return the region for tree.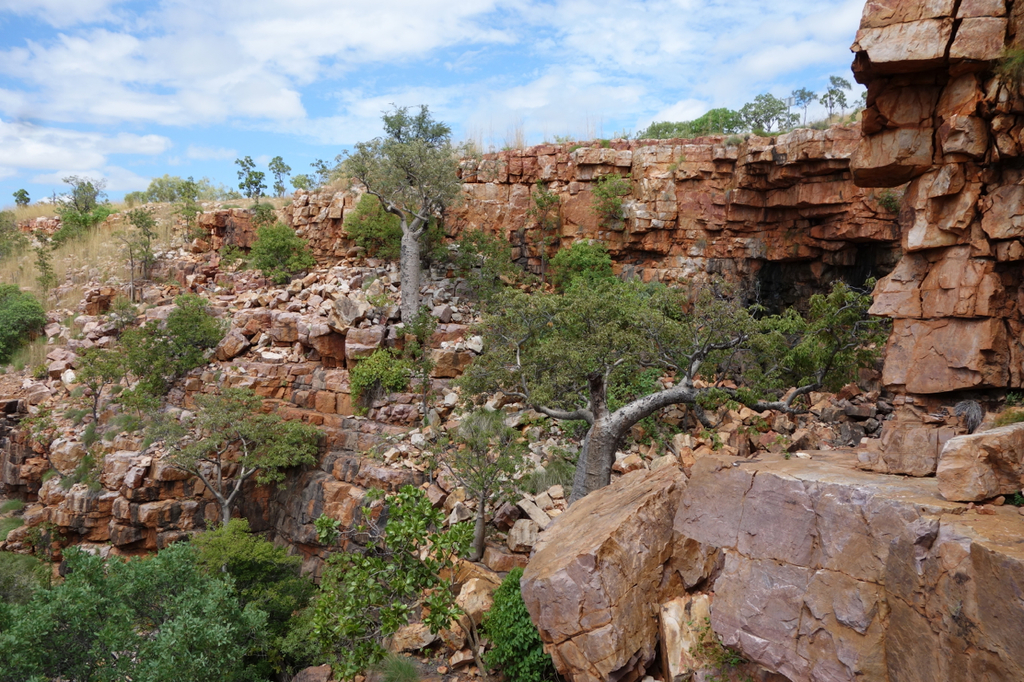
box=[449, 209, 837, 505].
